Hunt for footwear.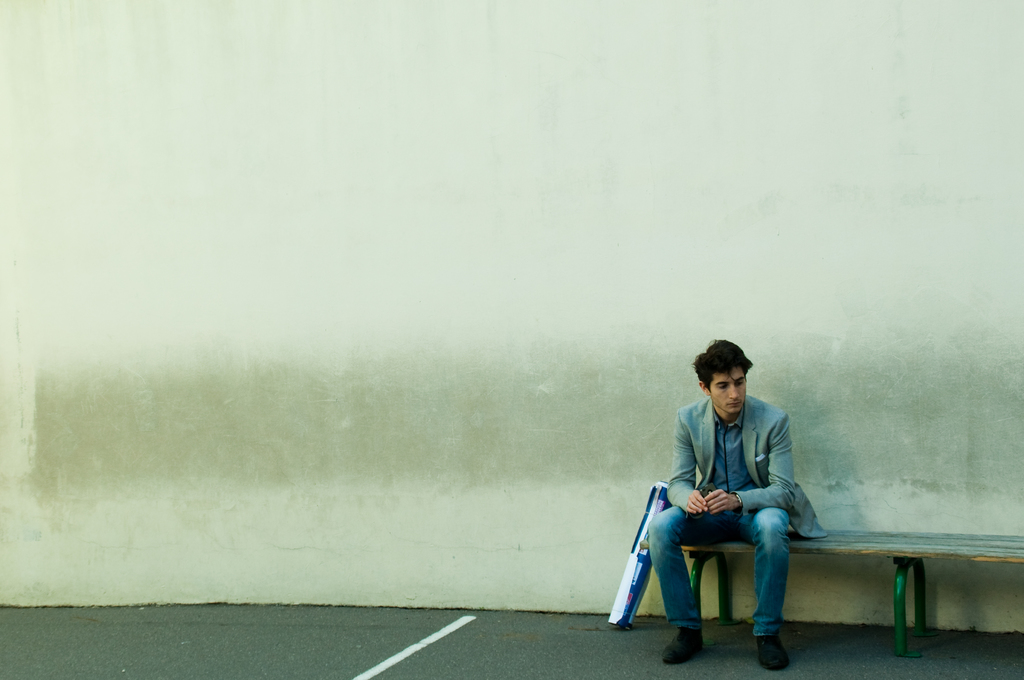
Hunted down at 754,635,790,670.
